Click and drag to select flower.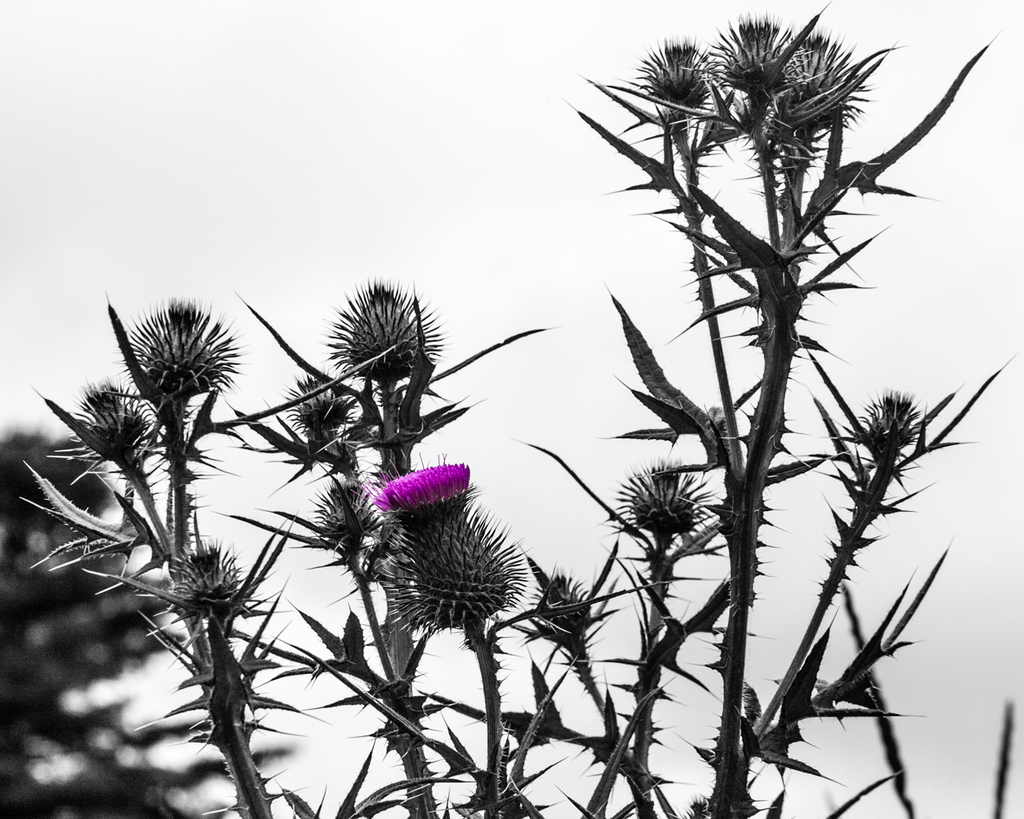
Selection: left=517, top=572, right=596, bottom=641.
